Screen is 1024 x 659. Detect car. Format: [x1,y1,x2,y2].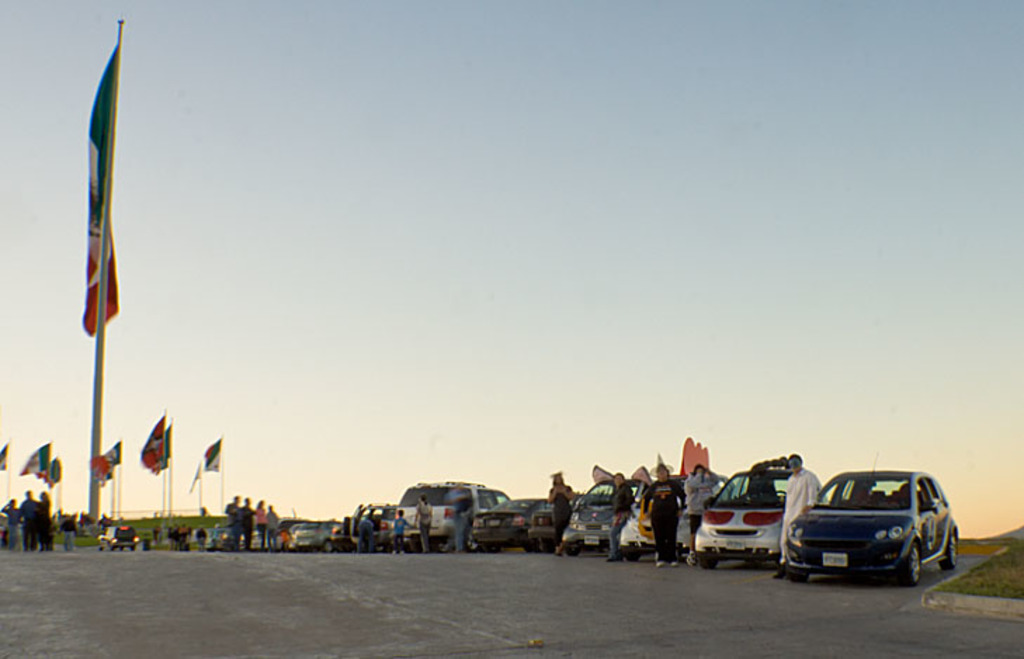
[565,483,628,544].
